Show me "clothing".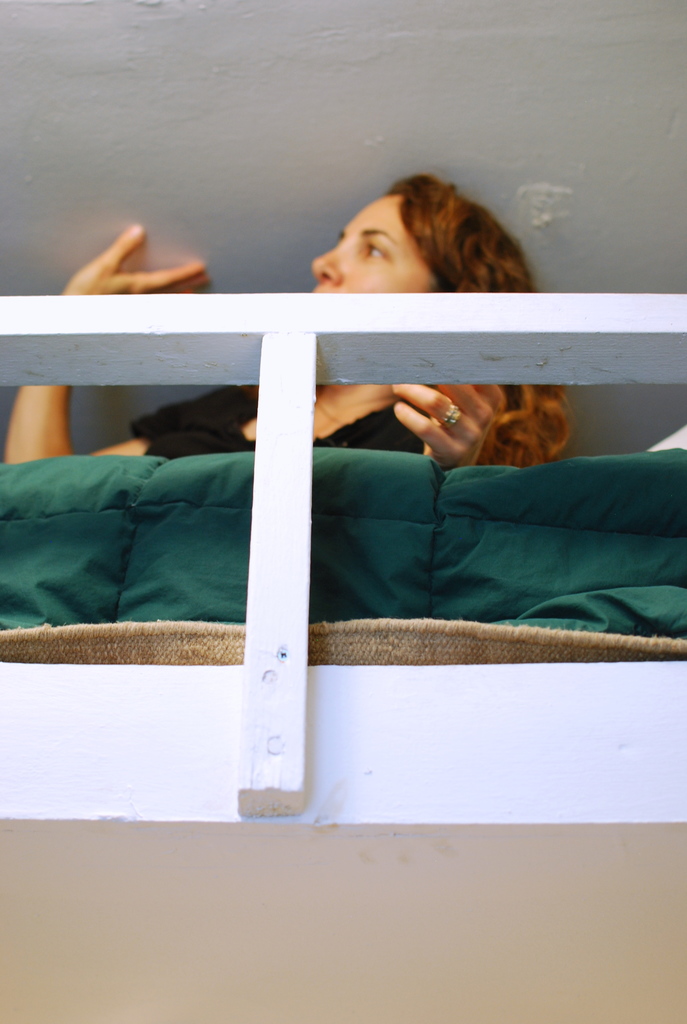
"clothing" is here: [136,385,524,467].
